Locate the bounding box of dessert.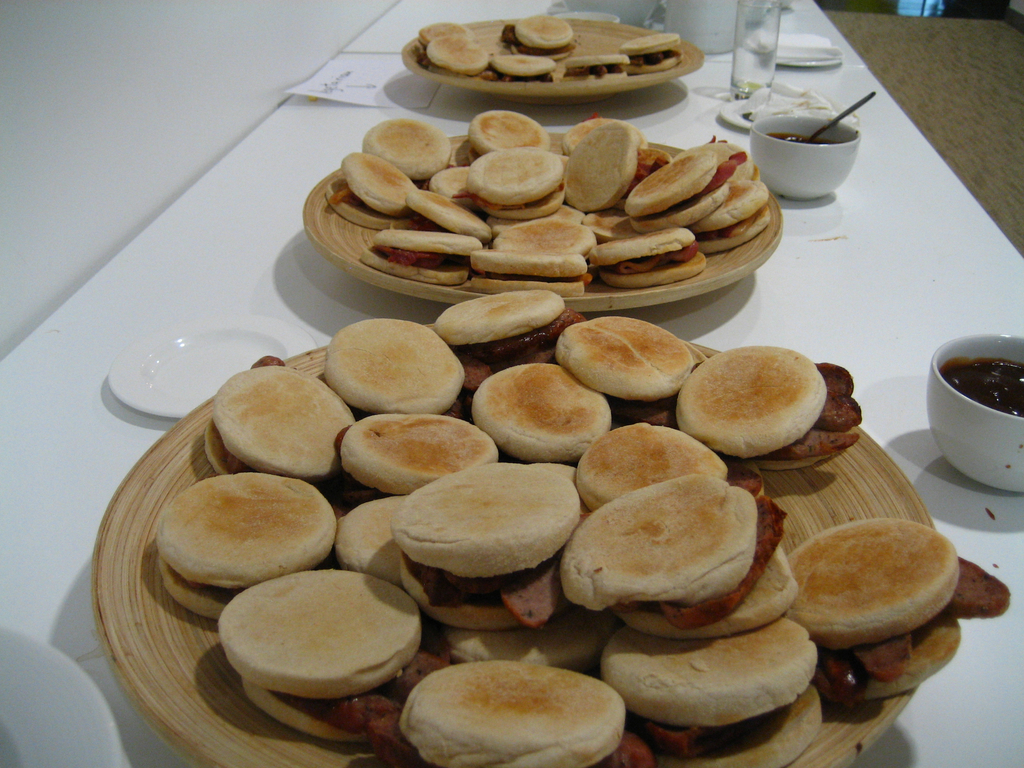
Bounding box: (468,113,525,147).
